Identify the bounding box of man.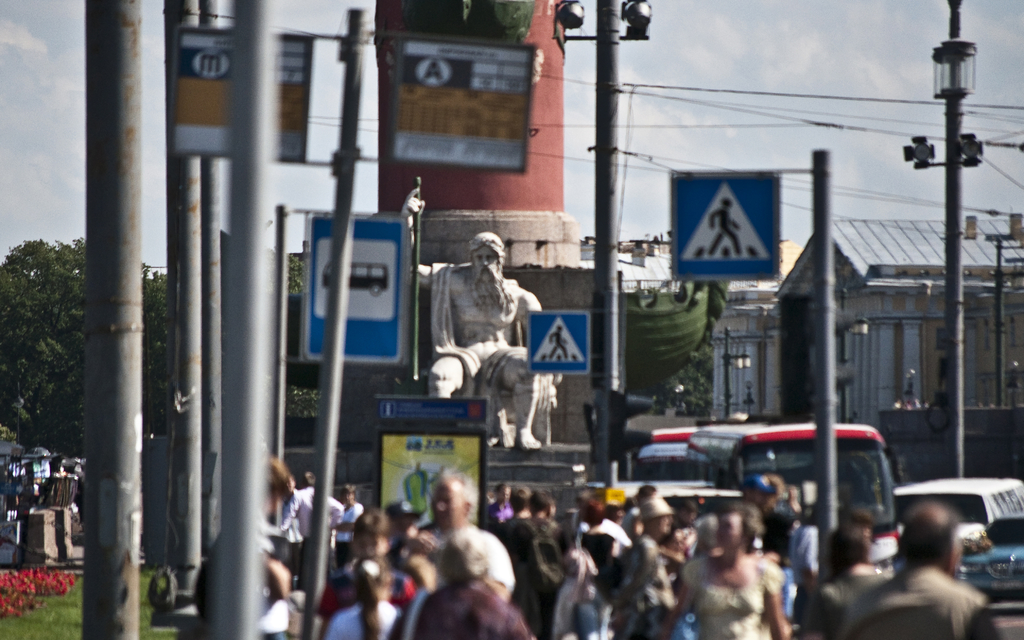
Rect(380, 502, 421, 544).
